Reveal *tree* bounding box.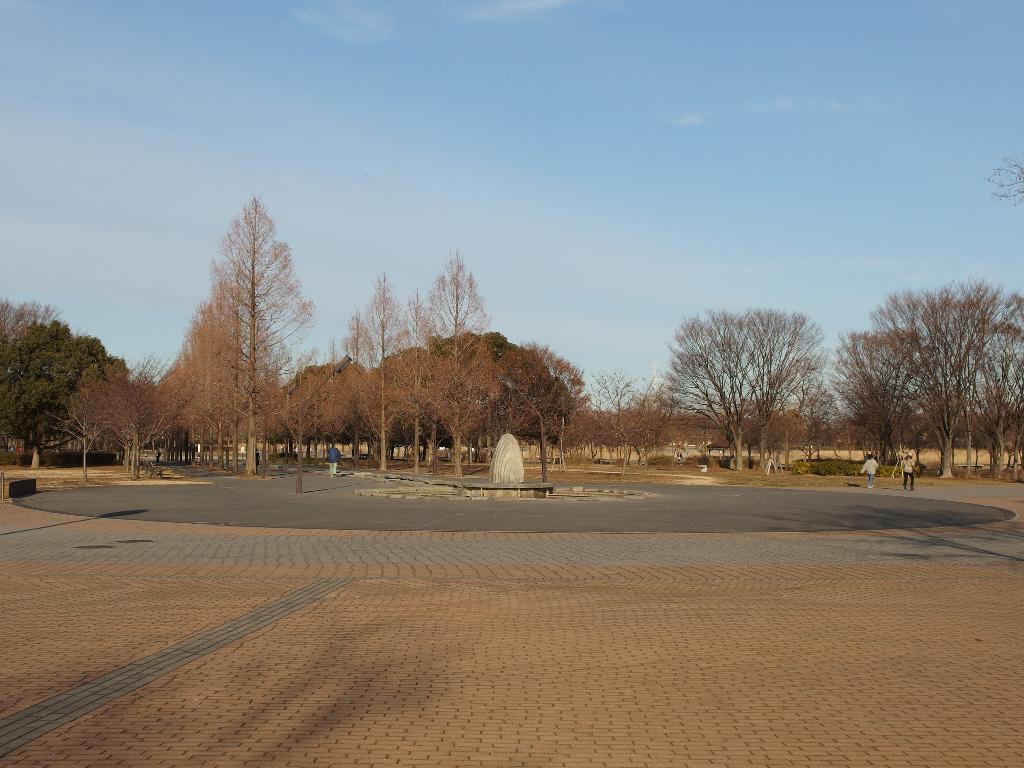
Revealed: box(477, 332, 589, 479).
